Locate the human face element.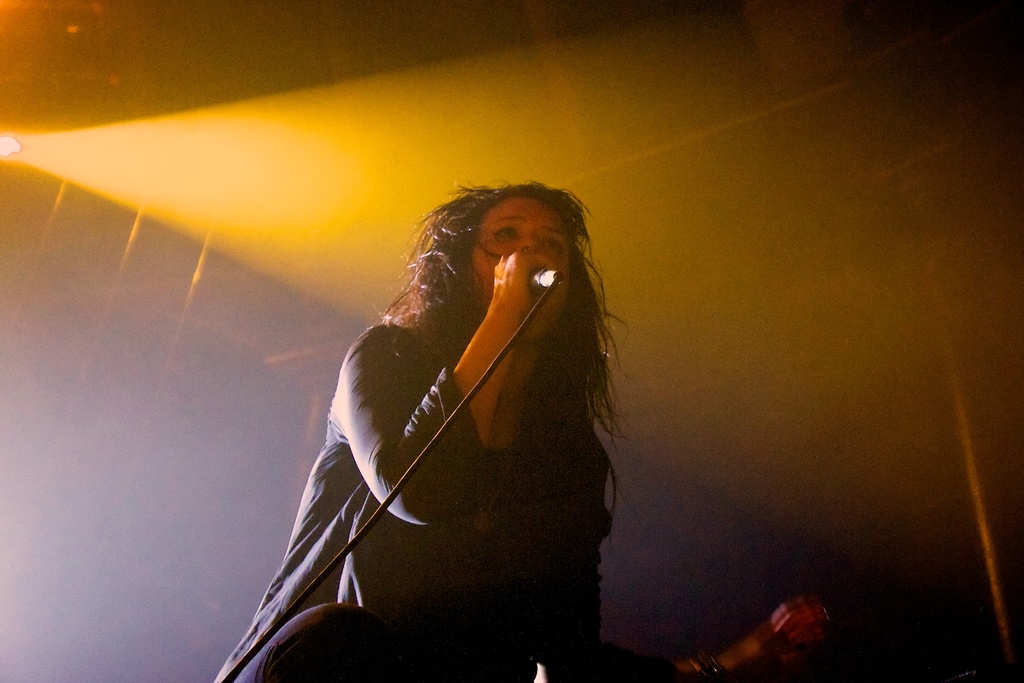
Element bbox: 476, 197, 571, 336.
